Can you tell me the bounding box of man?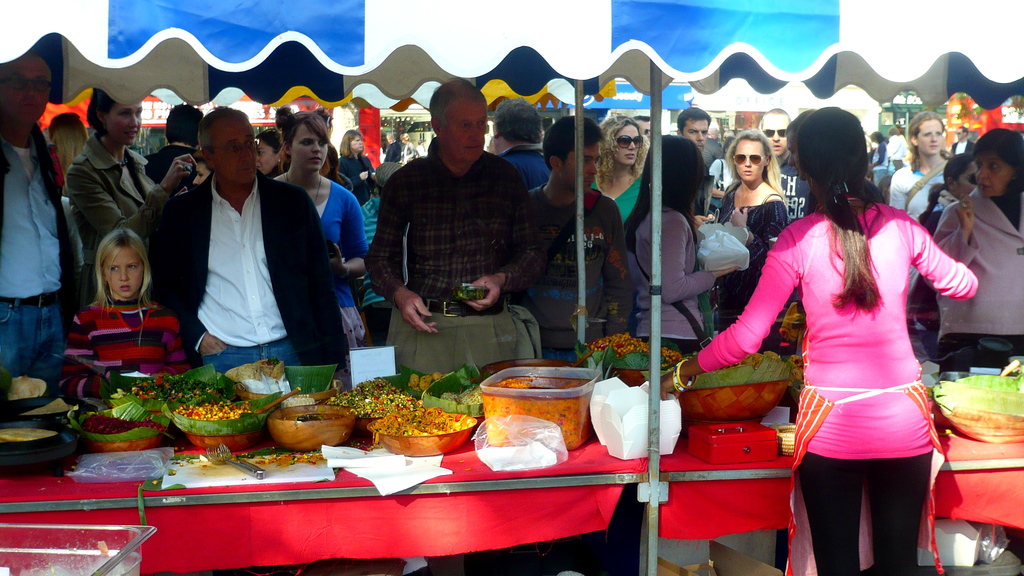
pyautogui.locateOnScreen(675, 106, 711, 154).
